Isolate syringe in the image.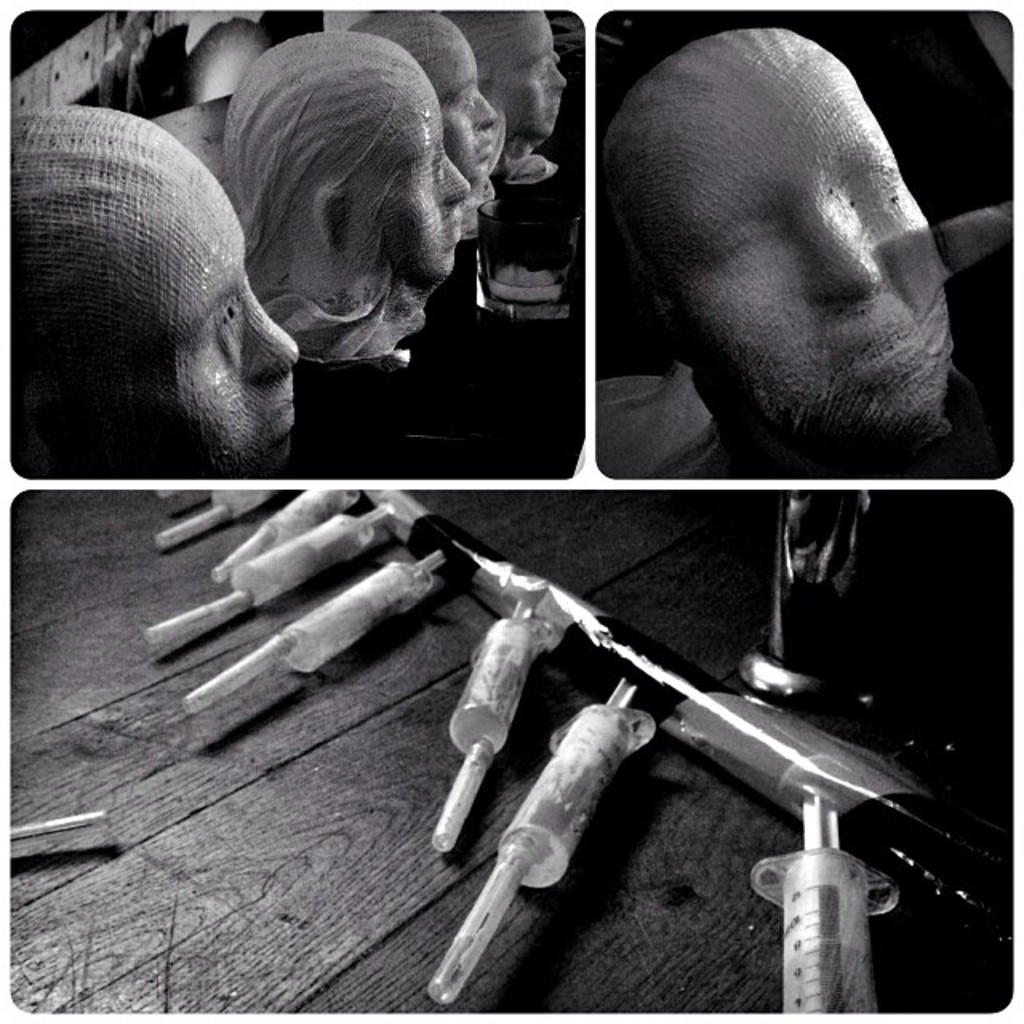
Isolated region: pyautogui.locateOnScreen(147, 491, 406, 643).
